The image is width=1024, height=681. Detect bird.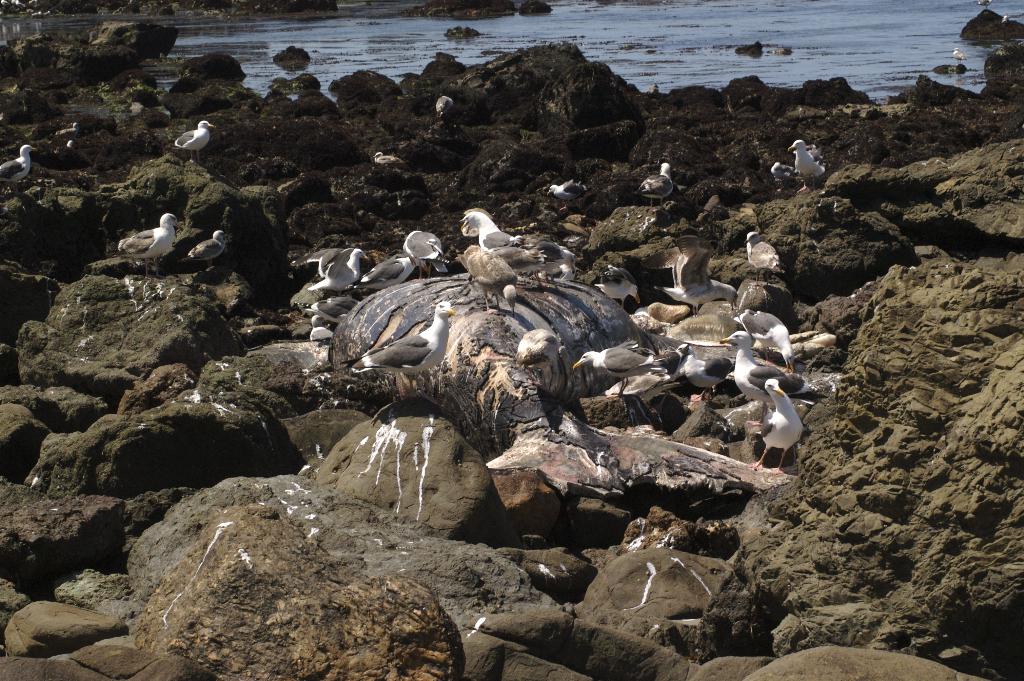
Detection: [left=535, top=181, right=589, bottom=209].
